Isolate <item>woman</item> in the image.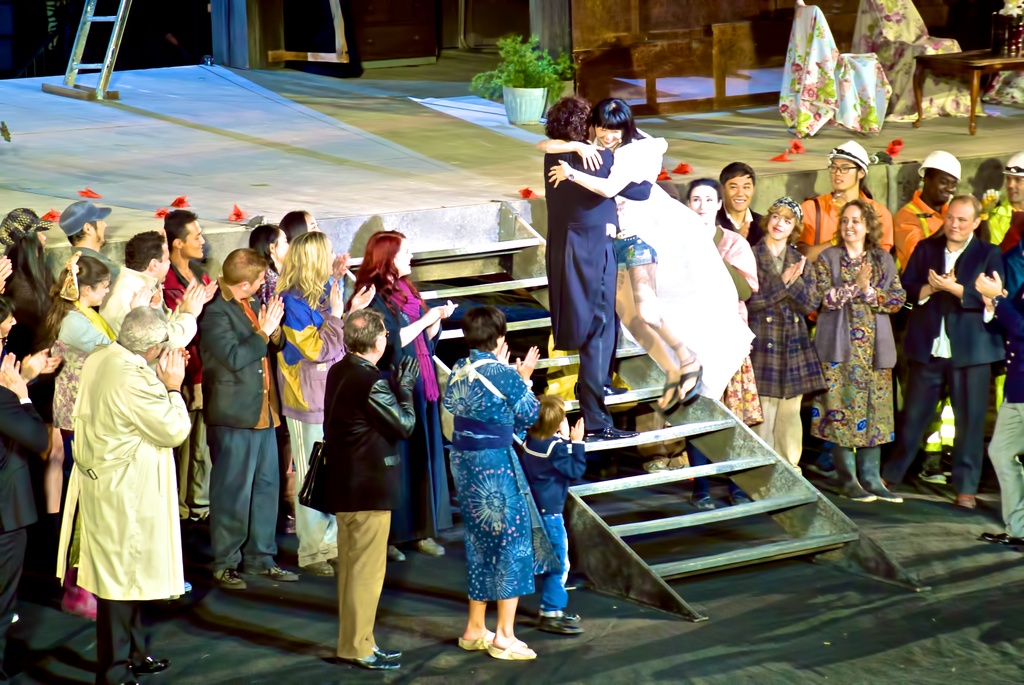
Isolated region: select_region(442, 307, 554, 654).
